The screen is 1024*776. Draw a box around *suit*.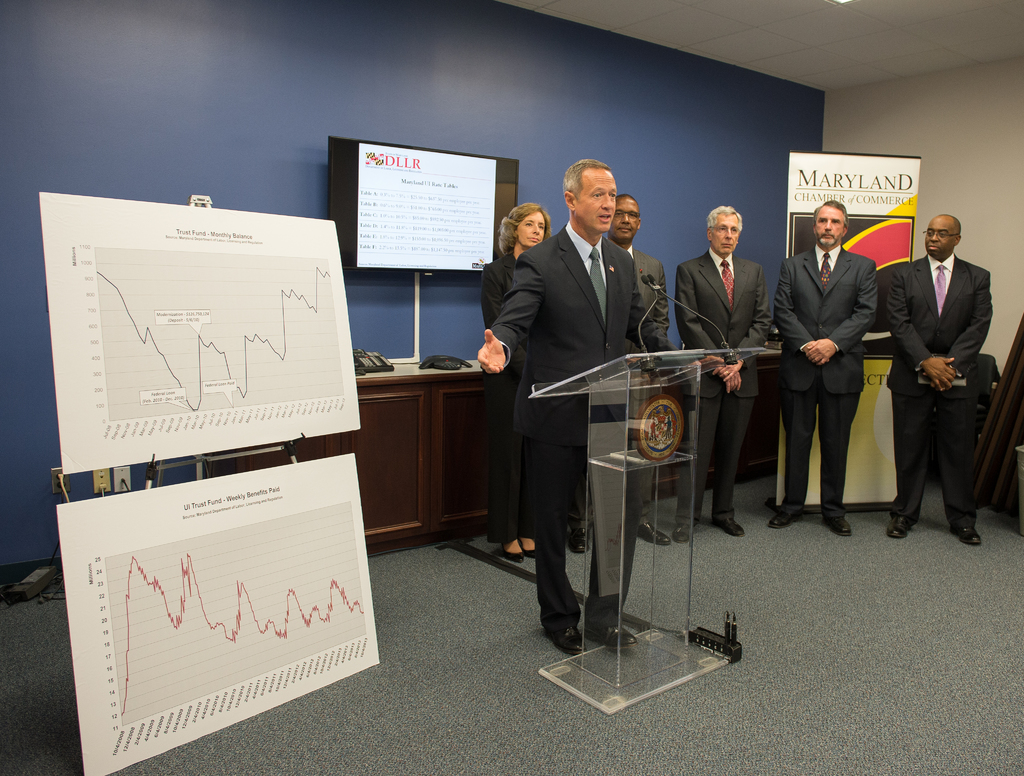
left=681, top=250, right=775, bottom=518.
